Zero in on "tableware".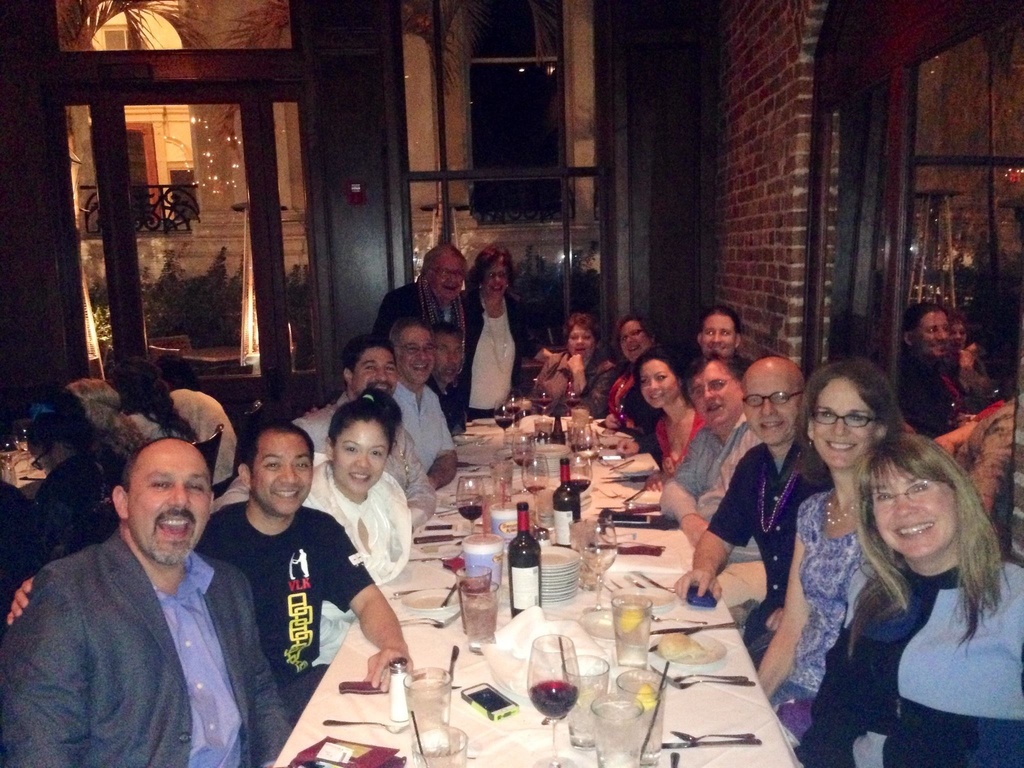
Zeroed in: {"x1": 652, "y1": 627, "x2": 728, "y2": 667}.
